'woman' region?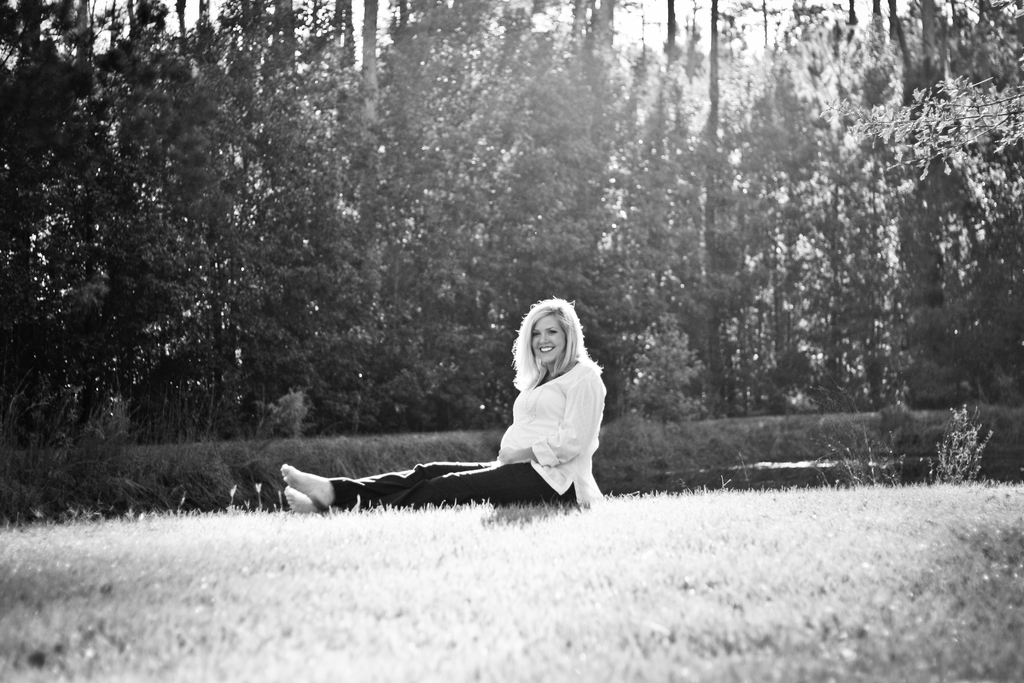
box(282, 294, 606, 510)
